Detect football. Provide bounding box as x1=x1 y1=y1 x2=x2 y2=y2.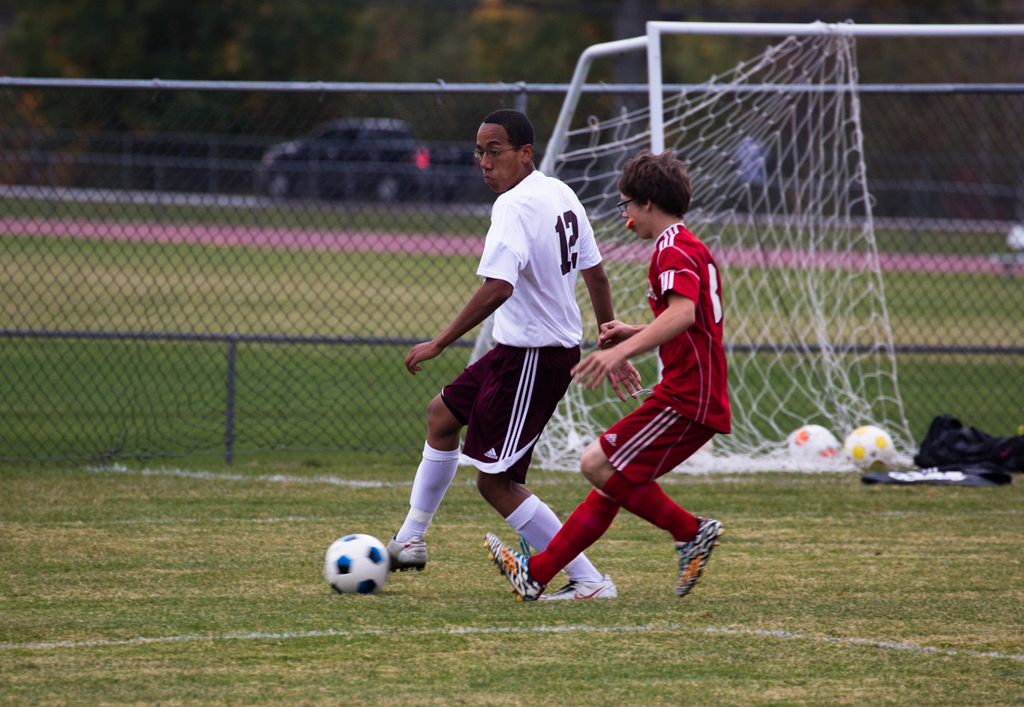
x1=319 y1=532 x2=392 y2=593.
